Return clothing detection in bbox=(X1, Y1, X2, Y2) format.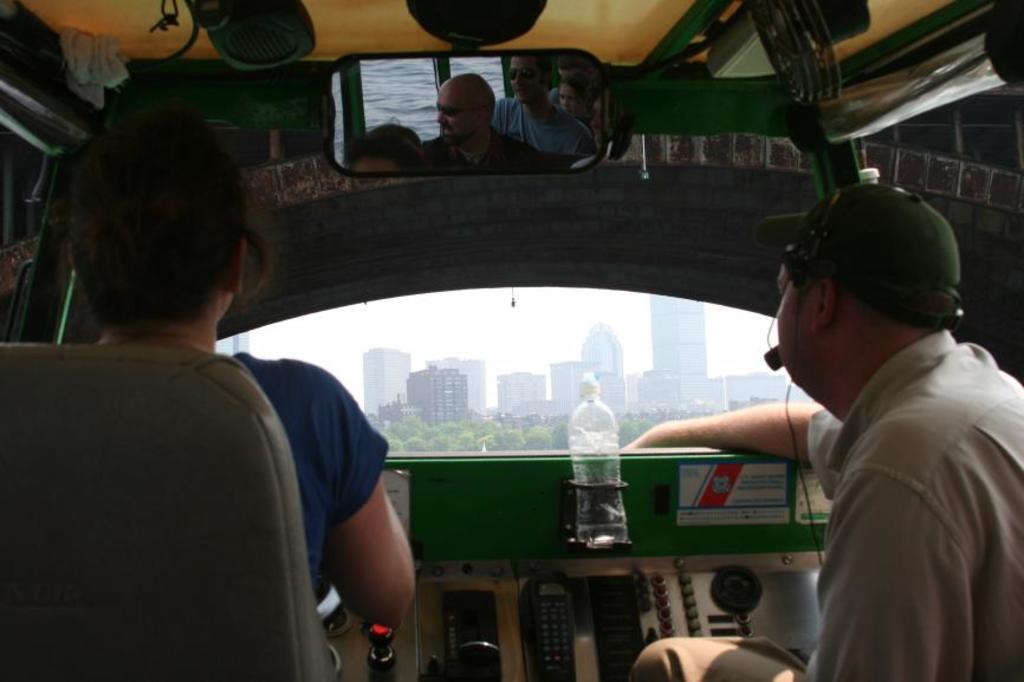
bbox=(745, 239, 1023, 681).
